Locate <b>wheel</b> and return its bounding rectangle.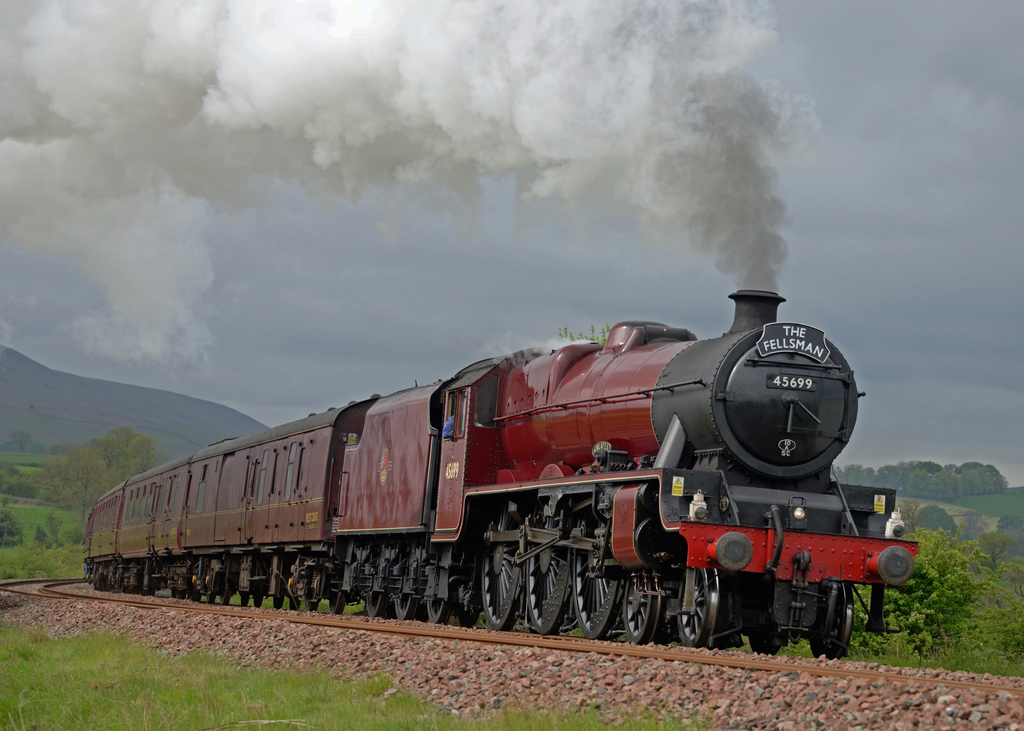
locate(561, 542, 616, 639).
